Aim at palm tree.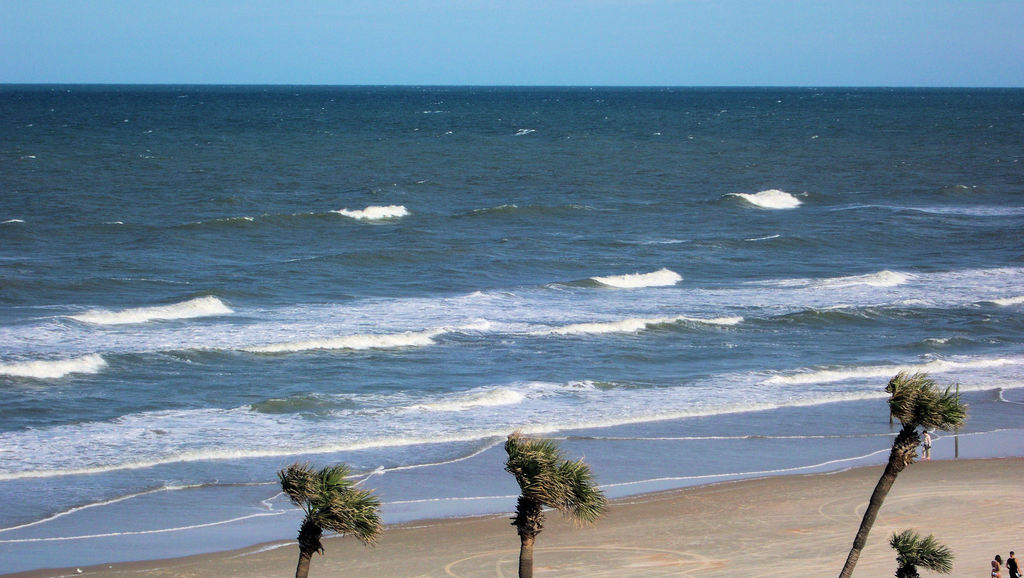
Aimed at <bbox>877, 516, 932, 577</bbox>.
